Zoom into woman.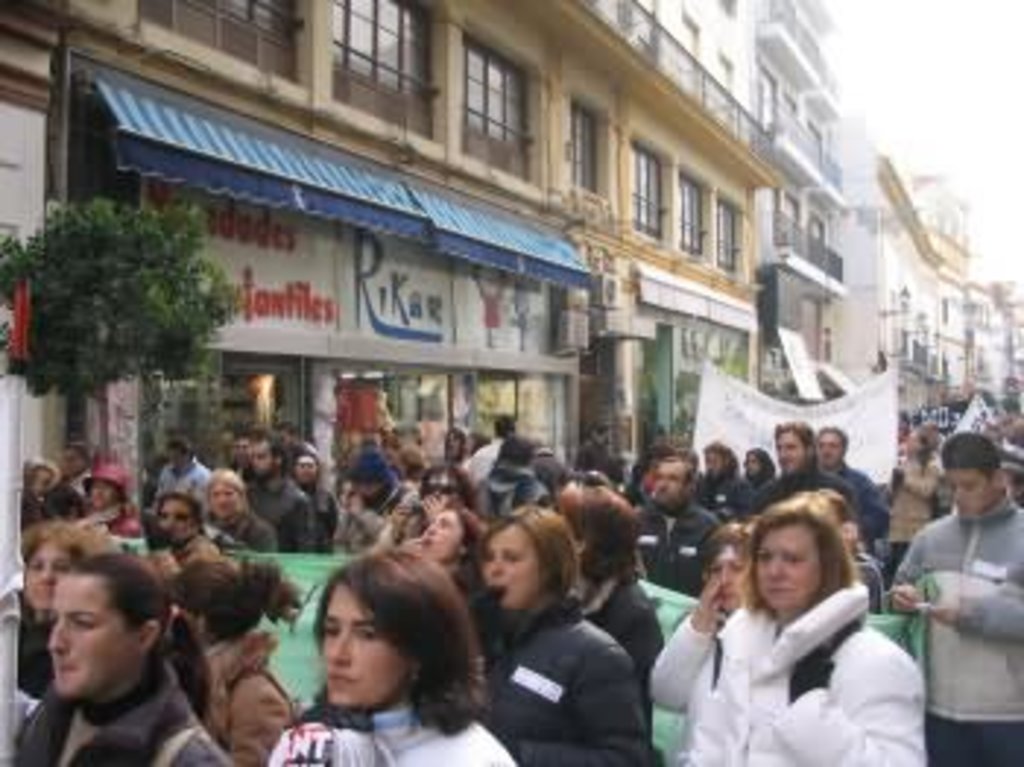
Zoom target: Rect(155, 553, 310, 764).
